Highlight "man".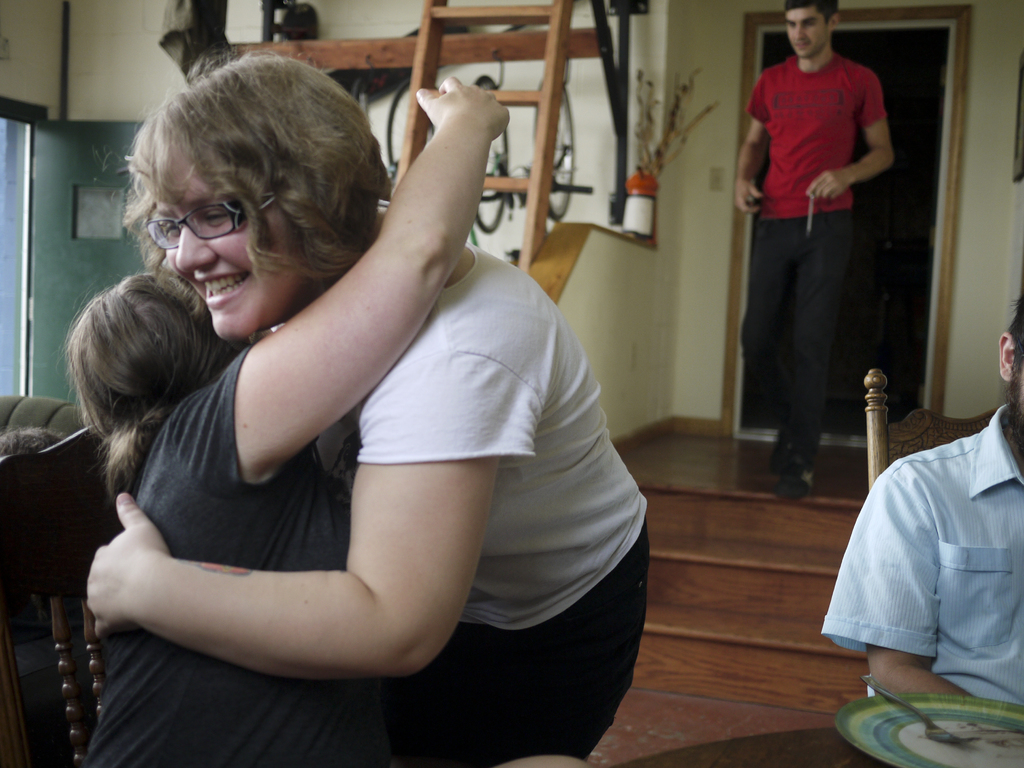
Highlighted region: [813, 285, 1023, 707].
